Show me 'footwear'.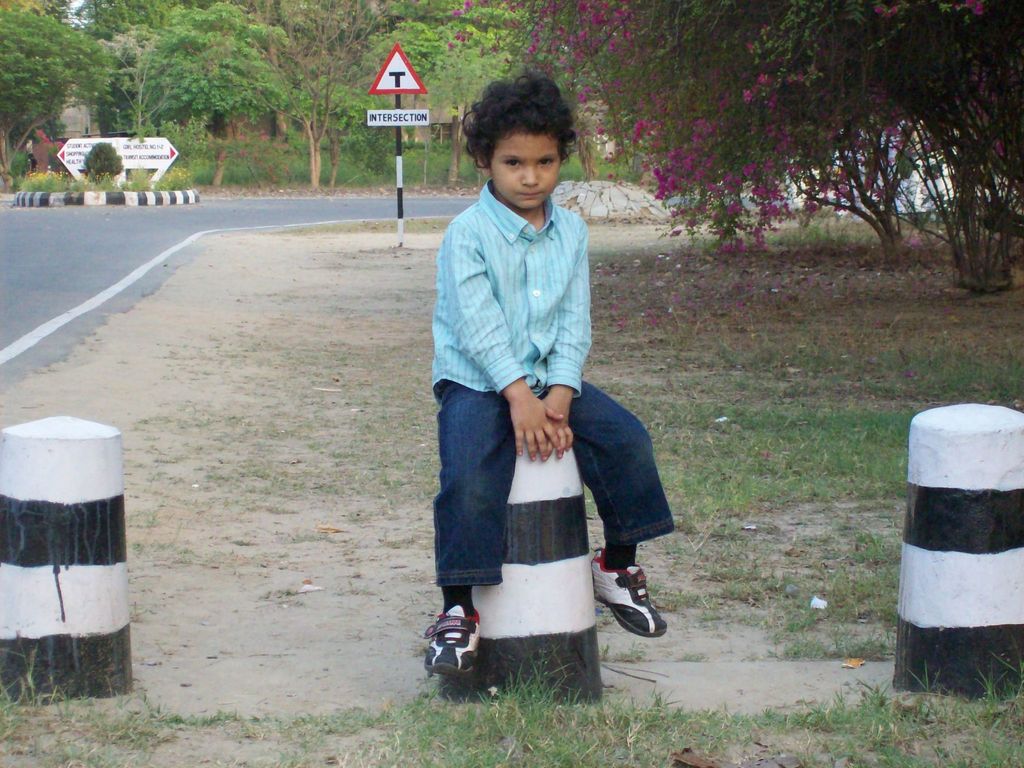
'footwear' is here: 590,540,671,638.
